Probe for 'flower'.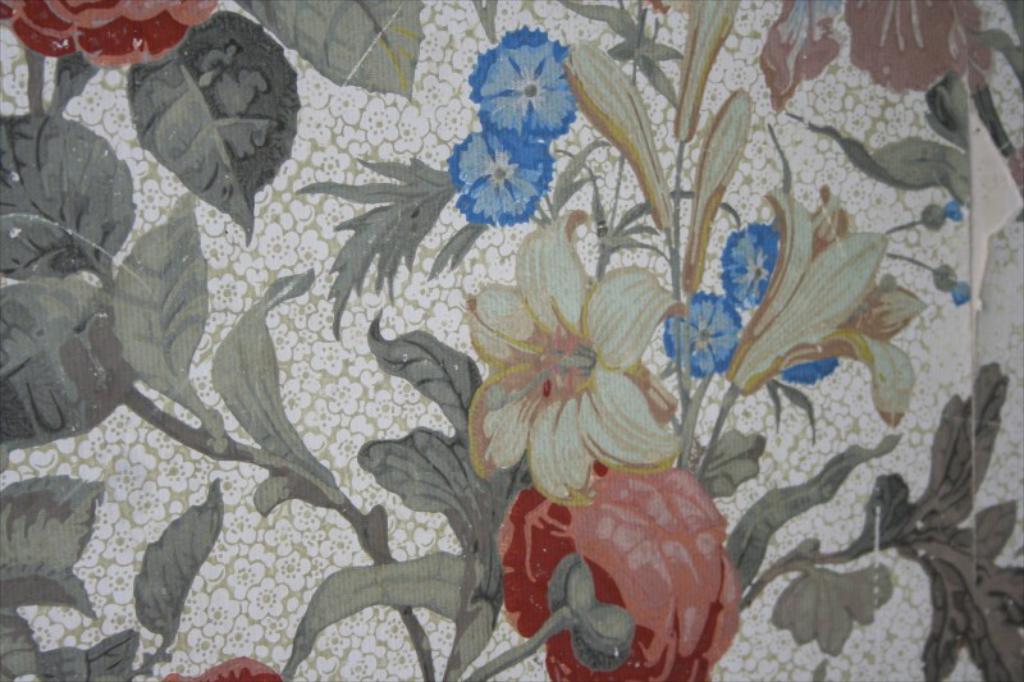
Probe result: bbox=[680, 84, 762, 290].
